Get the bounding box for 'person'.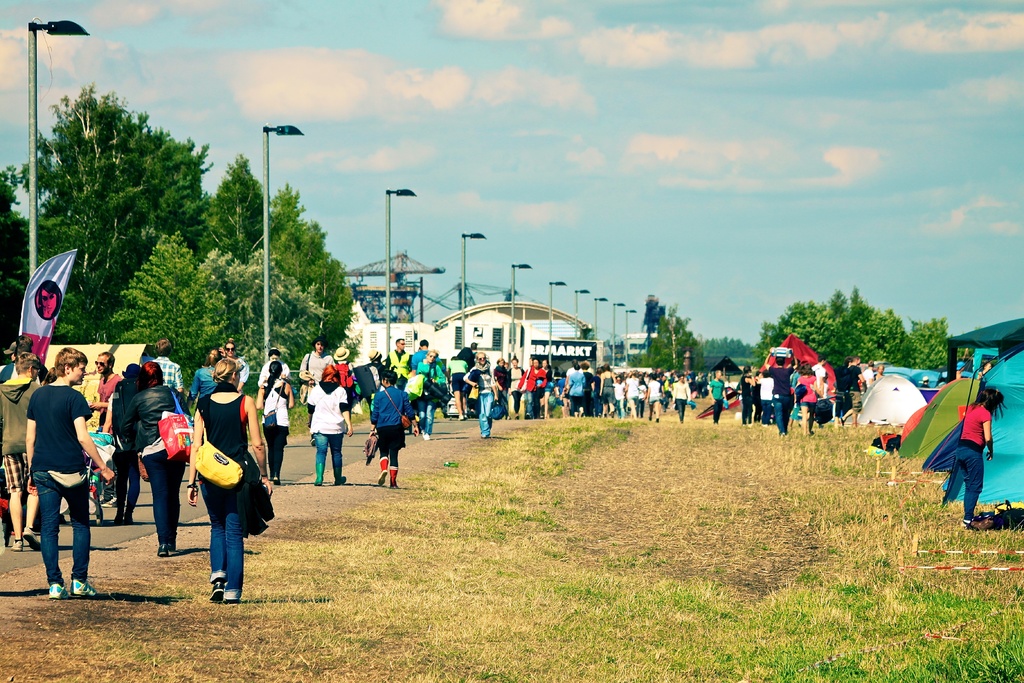
box=[671, 373, 691, 424].
